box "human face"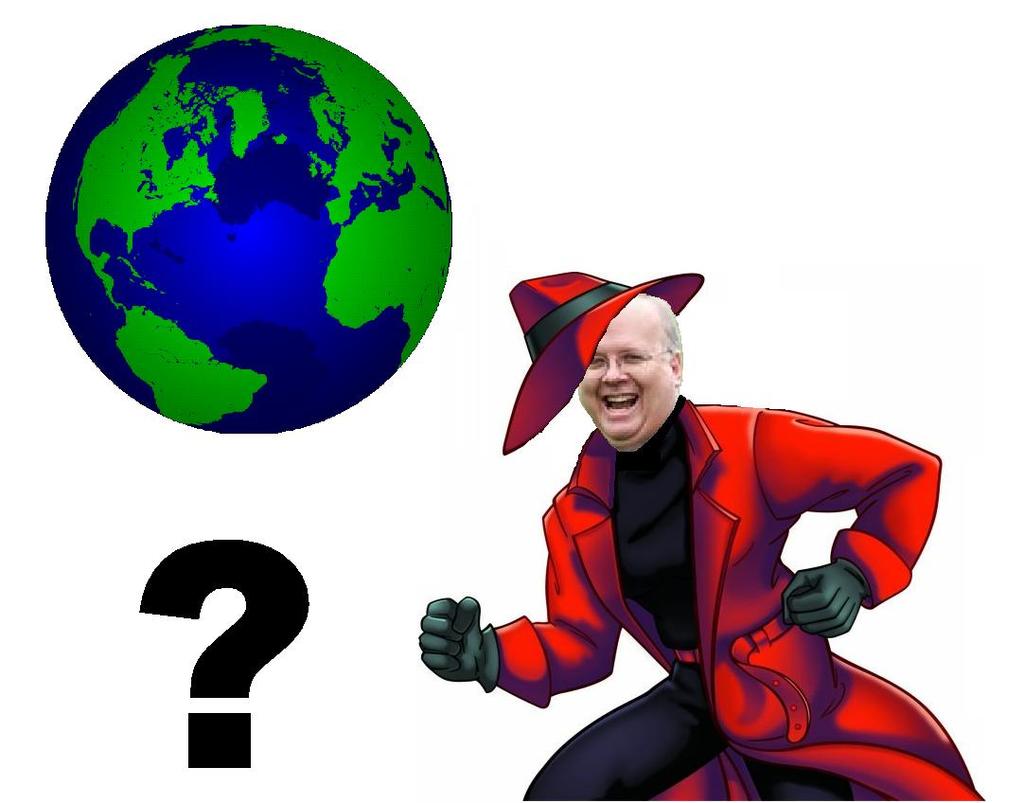
crop(583, 308, 675, 443)
